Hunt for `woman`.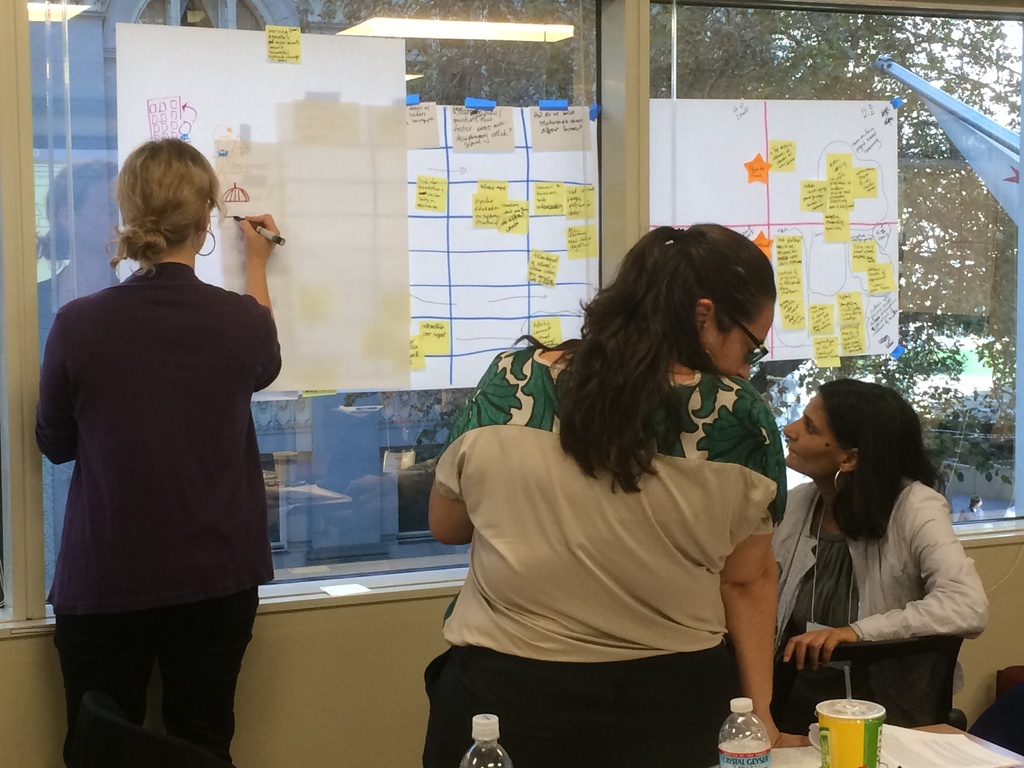
Hunted down at BBox(760, 374, 988, 742).
